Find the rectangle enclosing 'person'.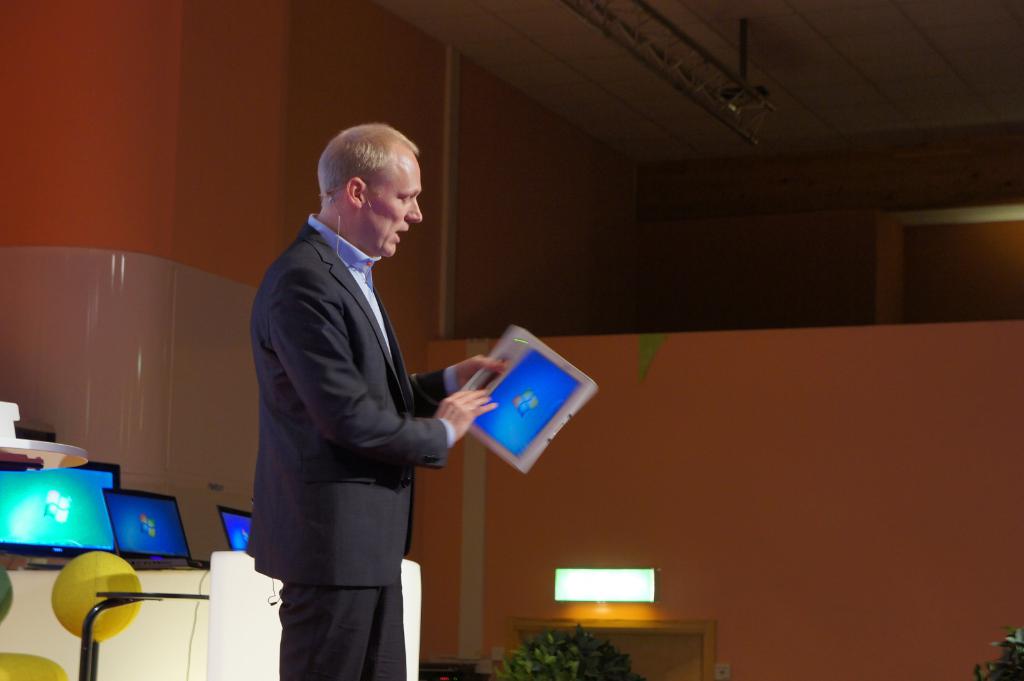
locate(236, 107, 500, 680).
